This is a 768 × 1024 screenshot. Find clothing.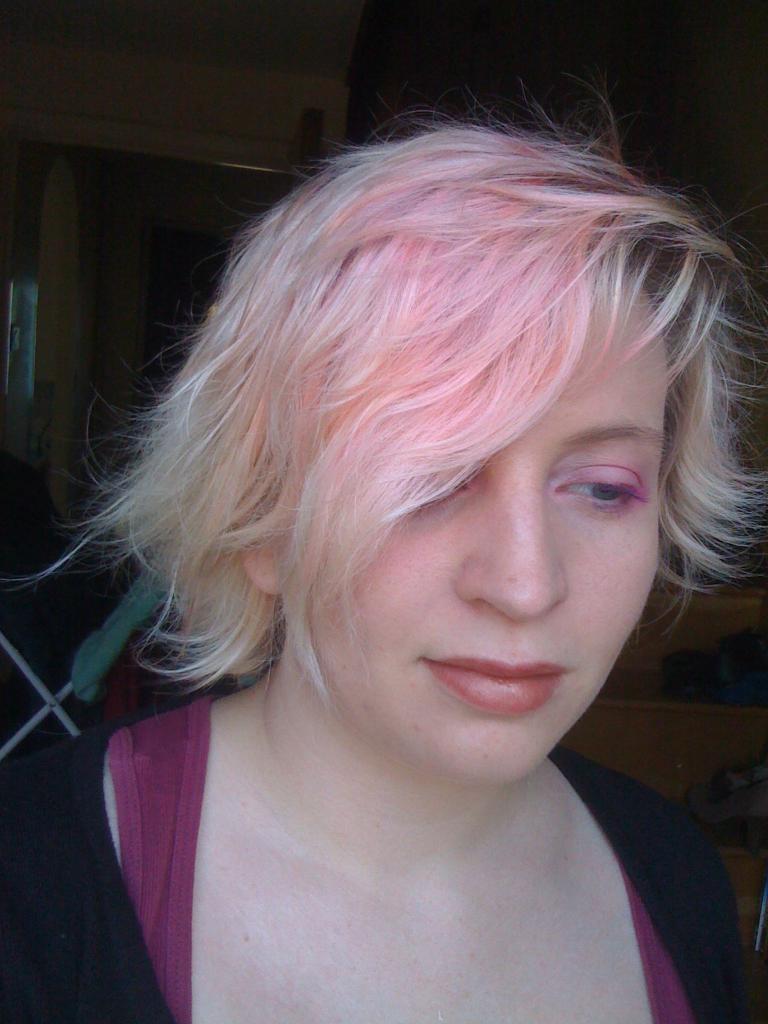
Bounding box: [x1=0, y1=691, x2=767, y2=1023].
